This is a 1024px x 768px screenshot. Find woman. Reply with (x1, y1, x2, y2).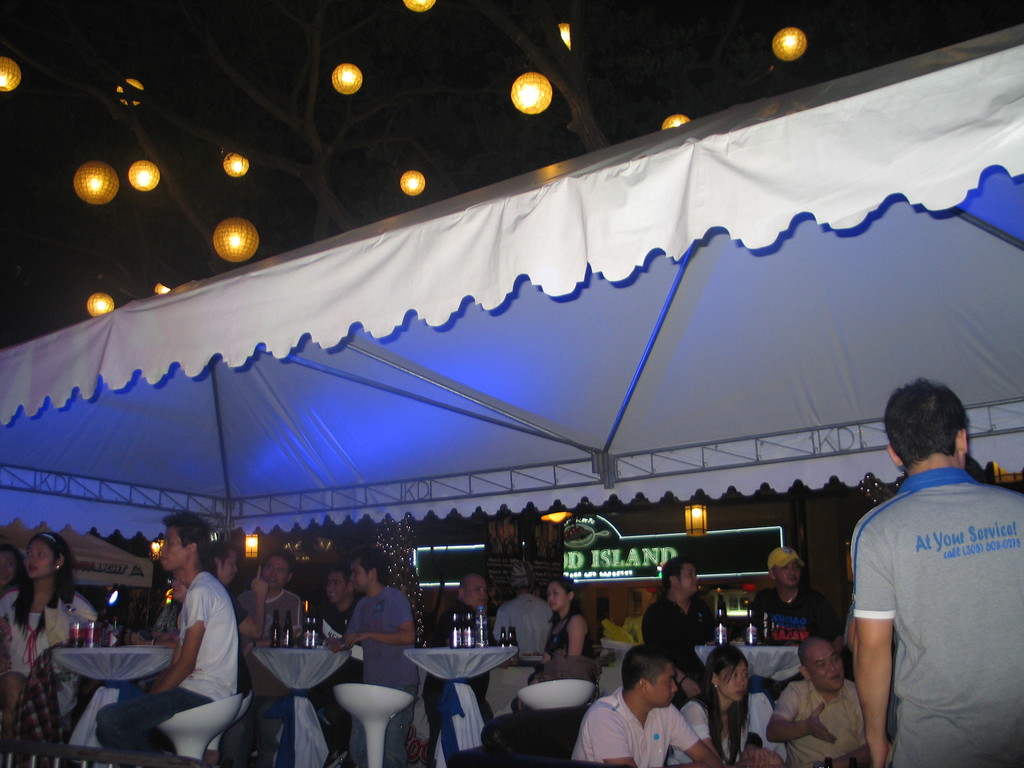
(675, 645, 784, 767).
